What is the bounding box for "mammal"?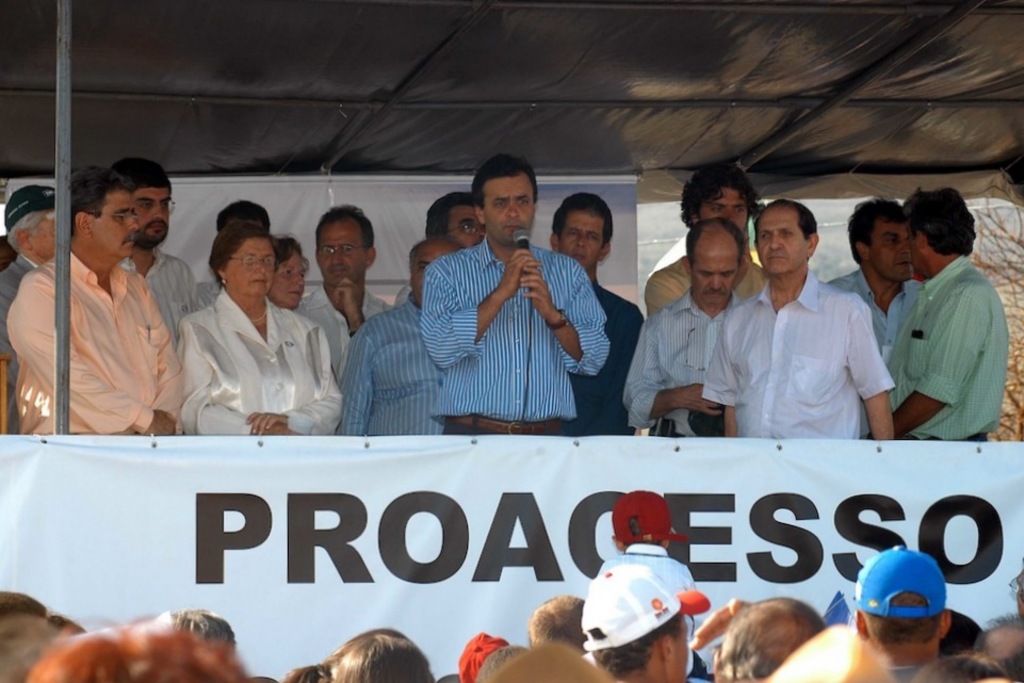
bbox=(2, 160, 184, 437).
